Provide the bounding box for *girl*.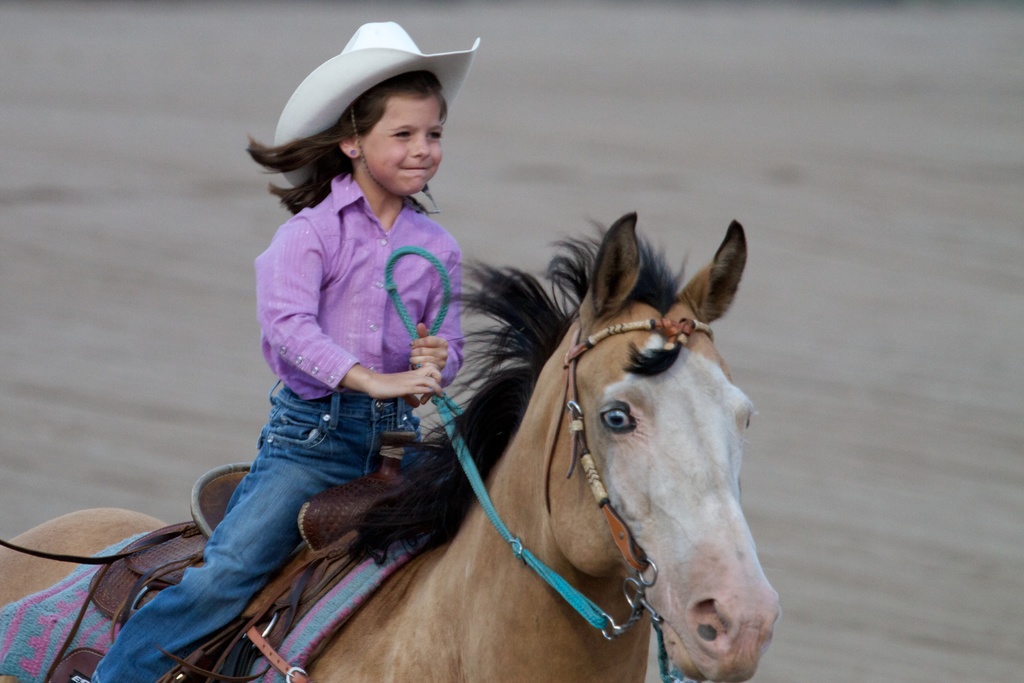
x1=81 y1=19 x2=484 y2=682.
